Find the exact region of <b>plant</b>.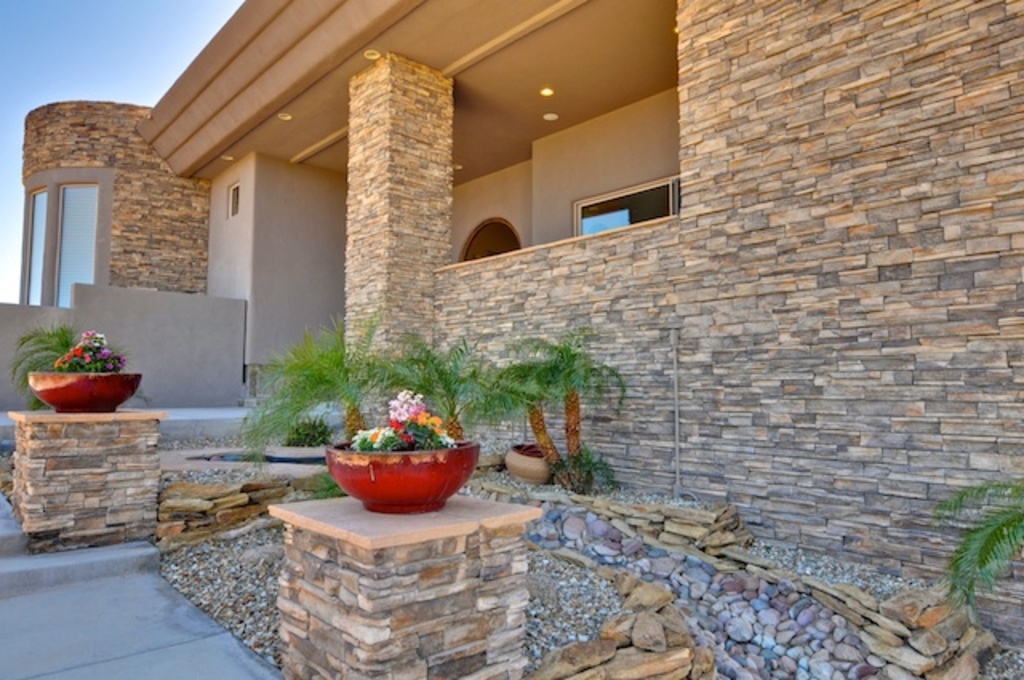
Exact region: rect(11, 317, 78, 416).
